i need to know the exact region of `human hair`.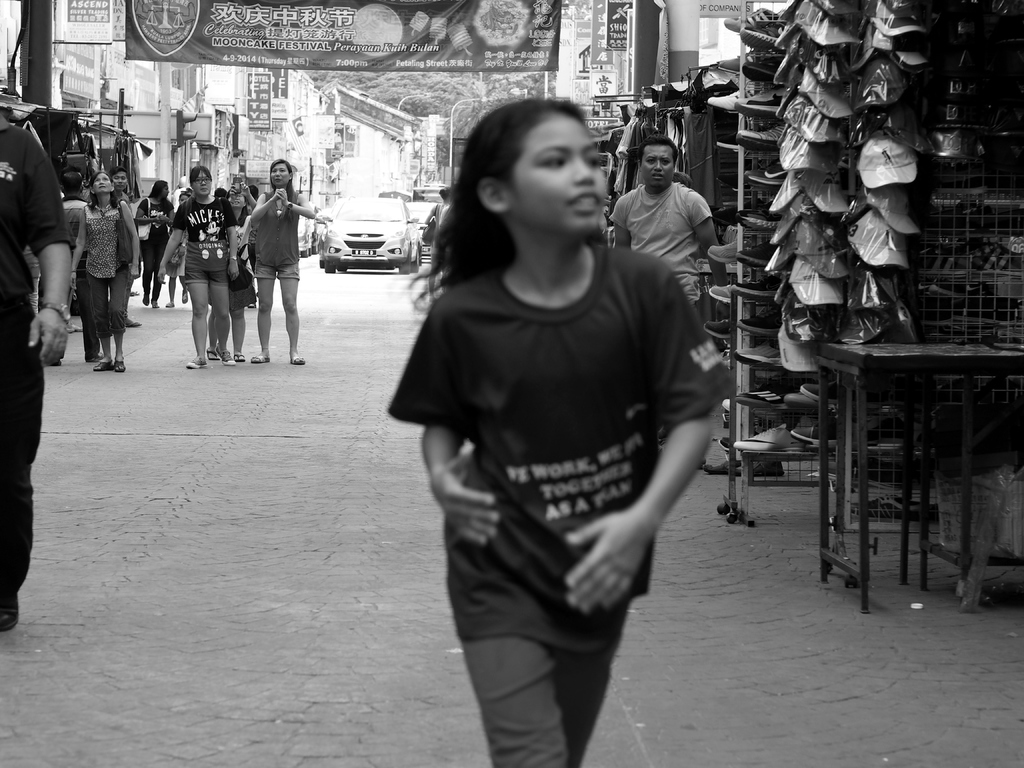
Region: 90/174/118/210.
